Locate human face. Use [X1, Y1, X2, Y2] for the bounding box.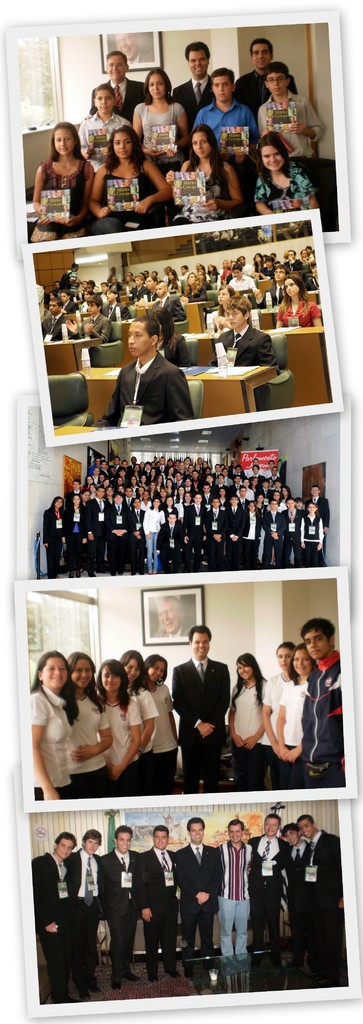
[224, 307, 242, 328].
